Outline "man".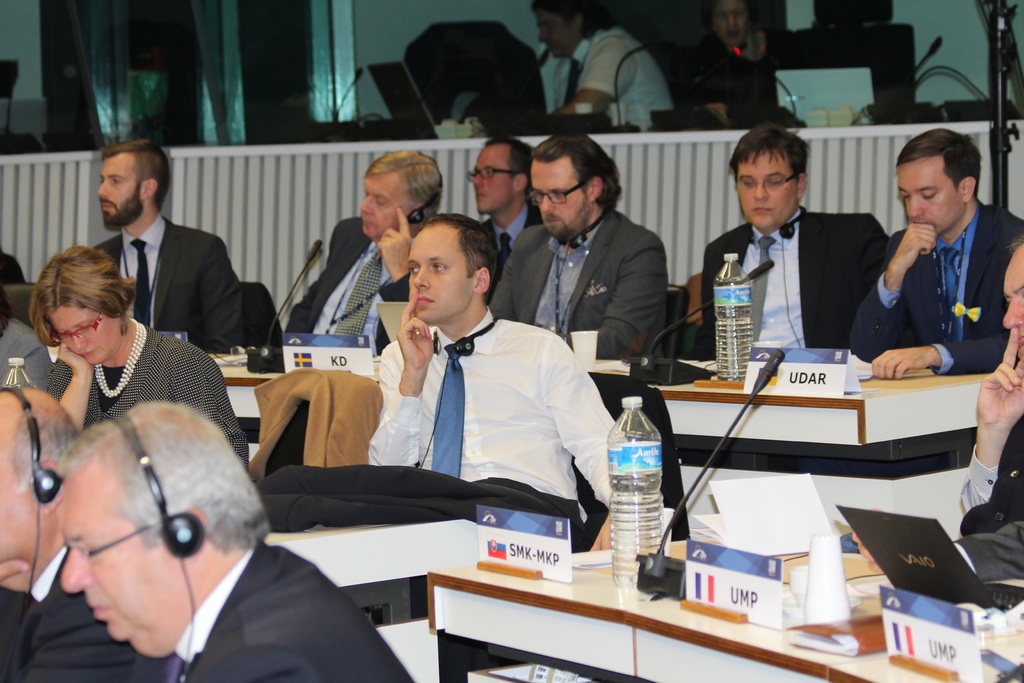
Outline: (340, 210, 607, 567).
